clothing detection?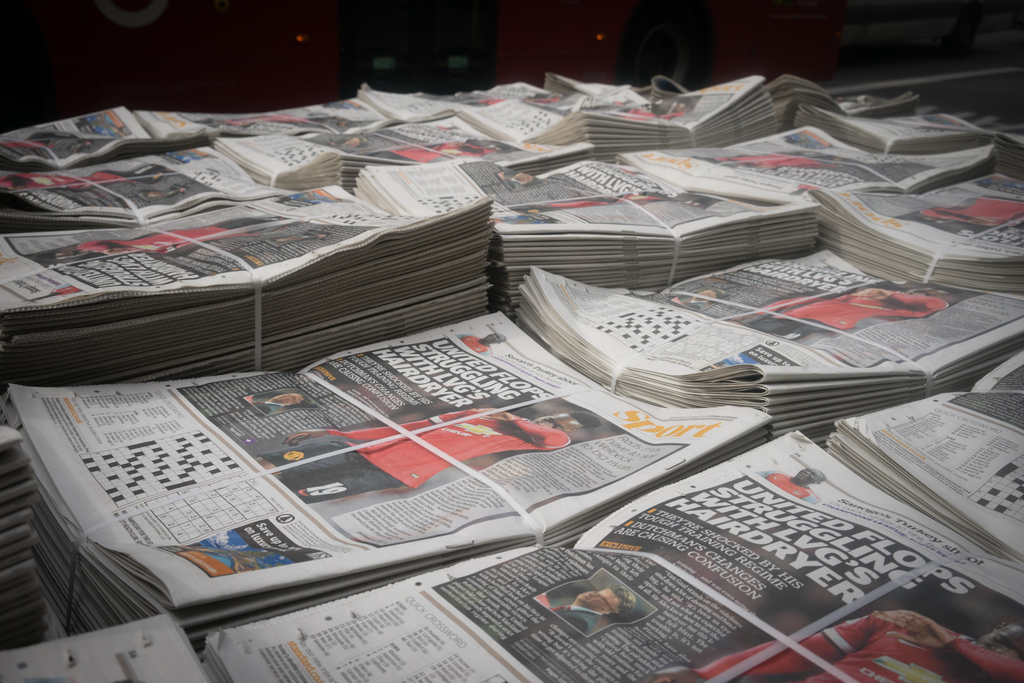
70:217:216:254
